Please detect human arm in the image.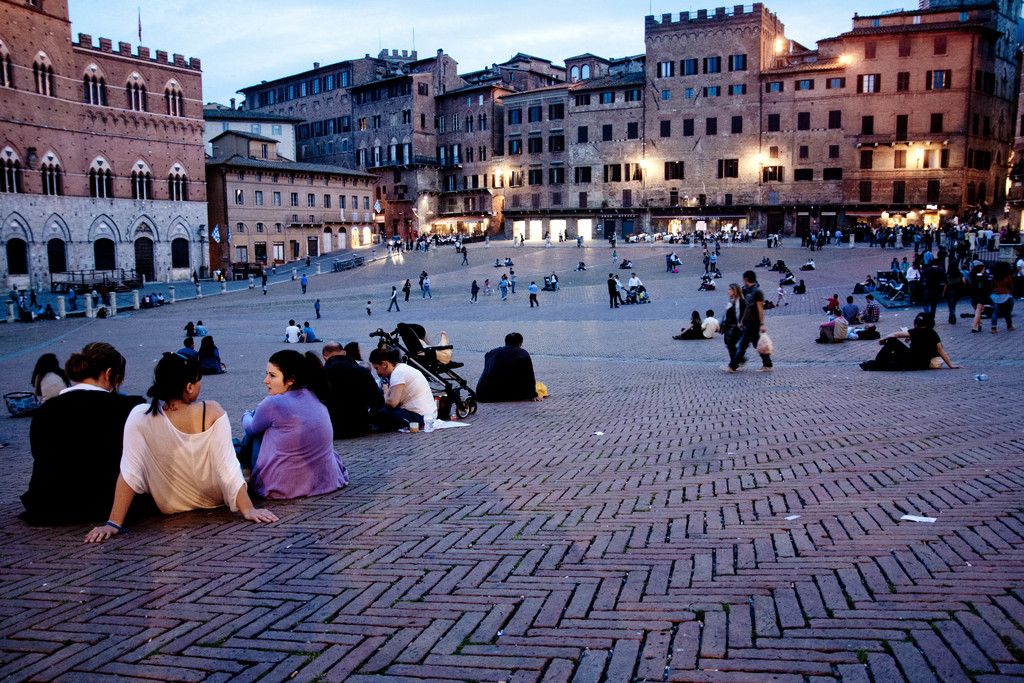
819:296:831:302.
